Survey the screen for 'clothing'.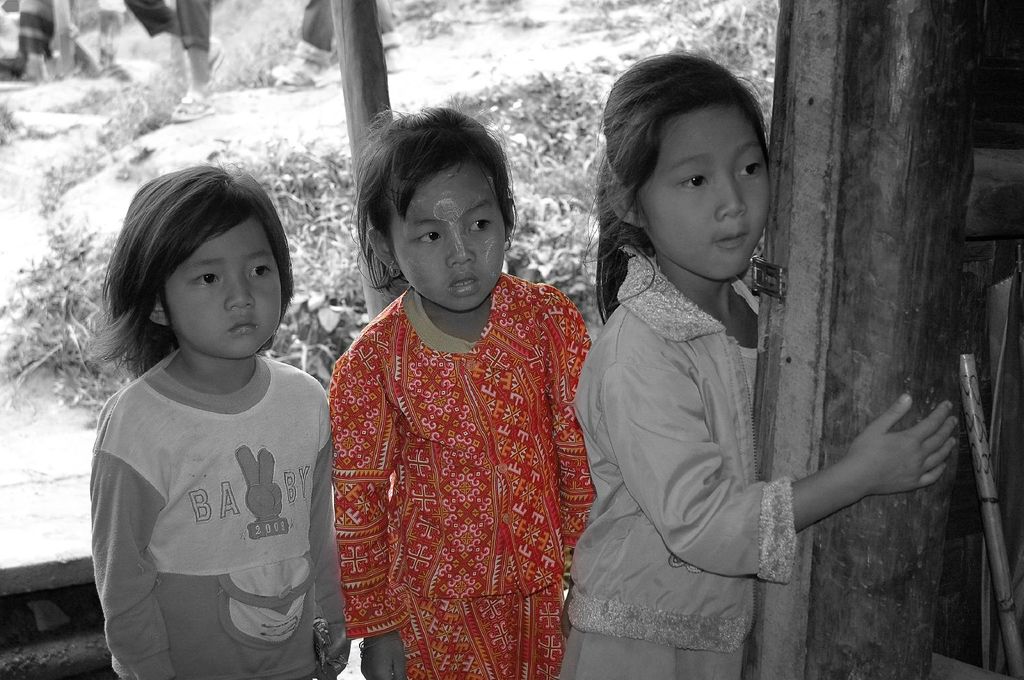
Survey found: (89,350,348,679).
